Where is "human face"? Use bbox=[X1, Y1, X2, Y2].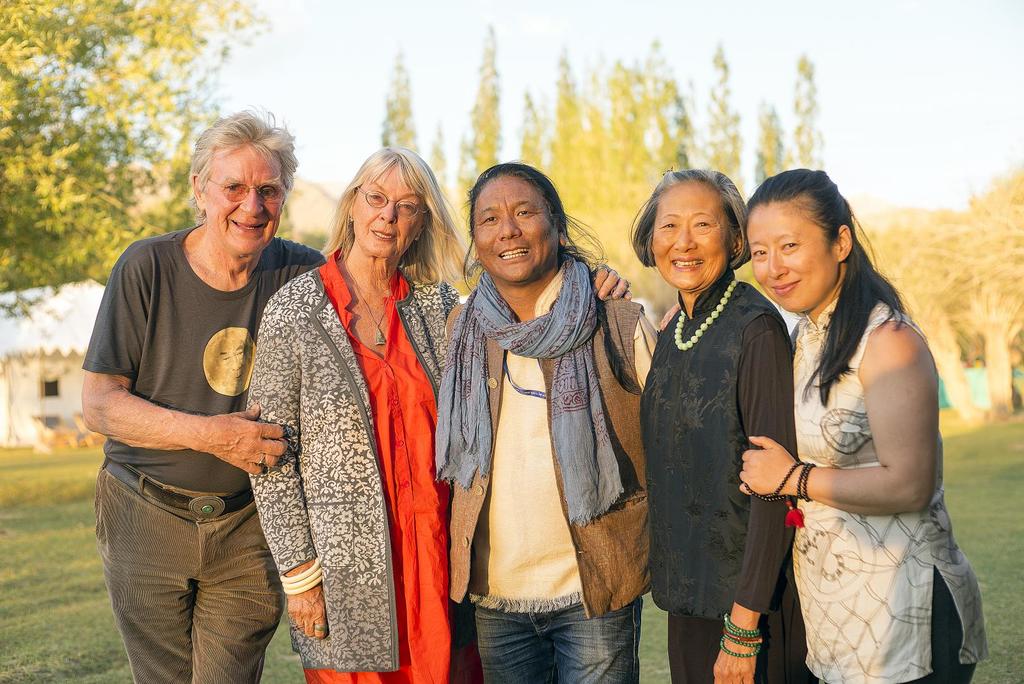
bbox=[204, 147, 278, 255].
